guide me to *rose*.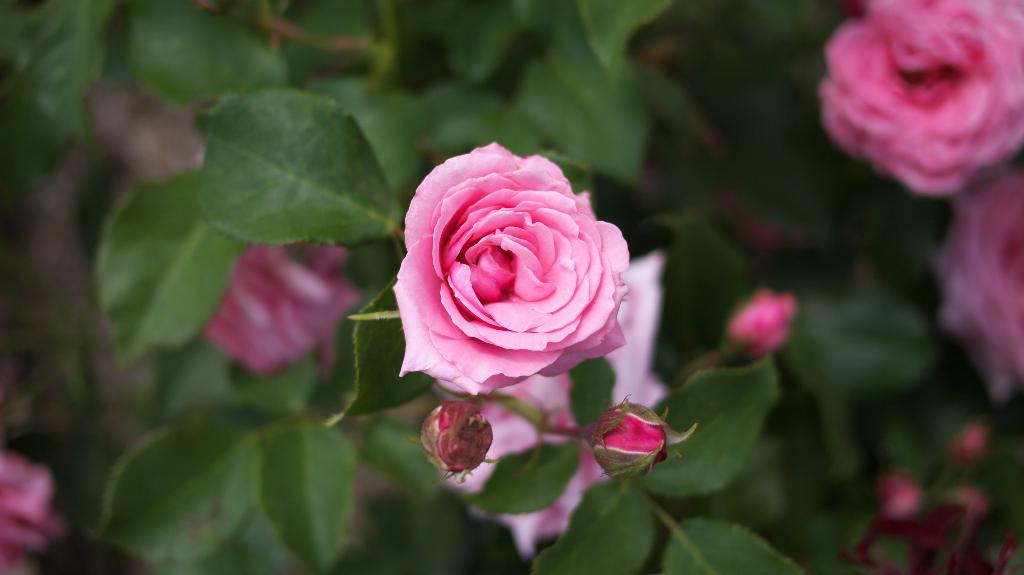
Guidance: 394/139/630/398.
